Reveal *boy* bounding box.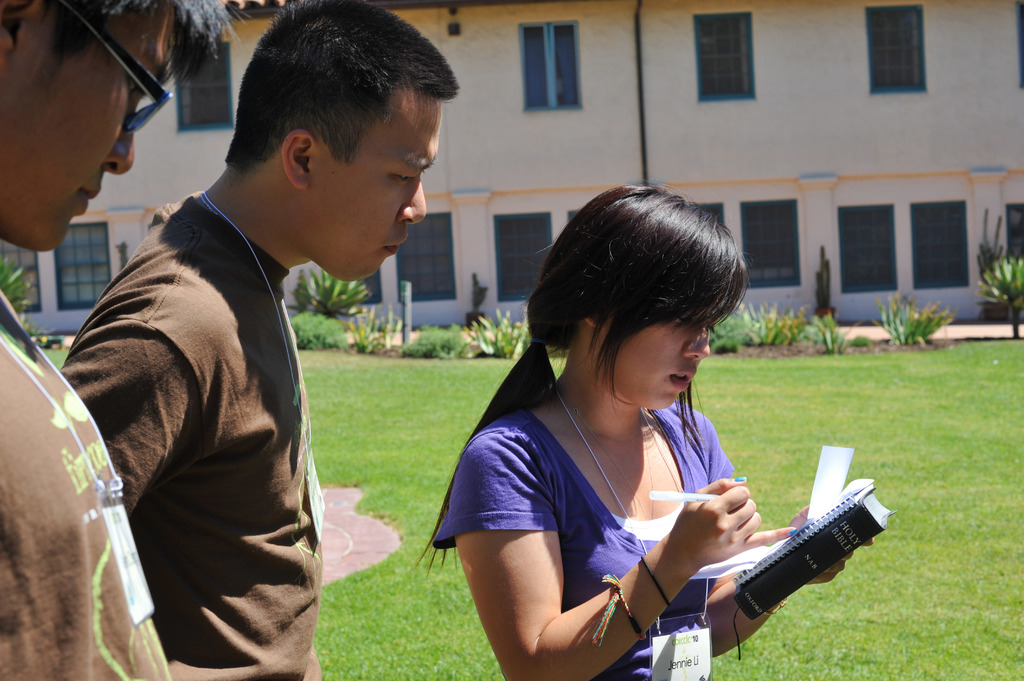
Revealed: 0:0:250:680.
